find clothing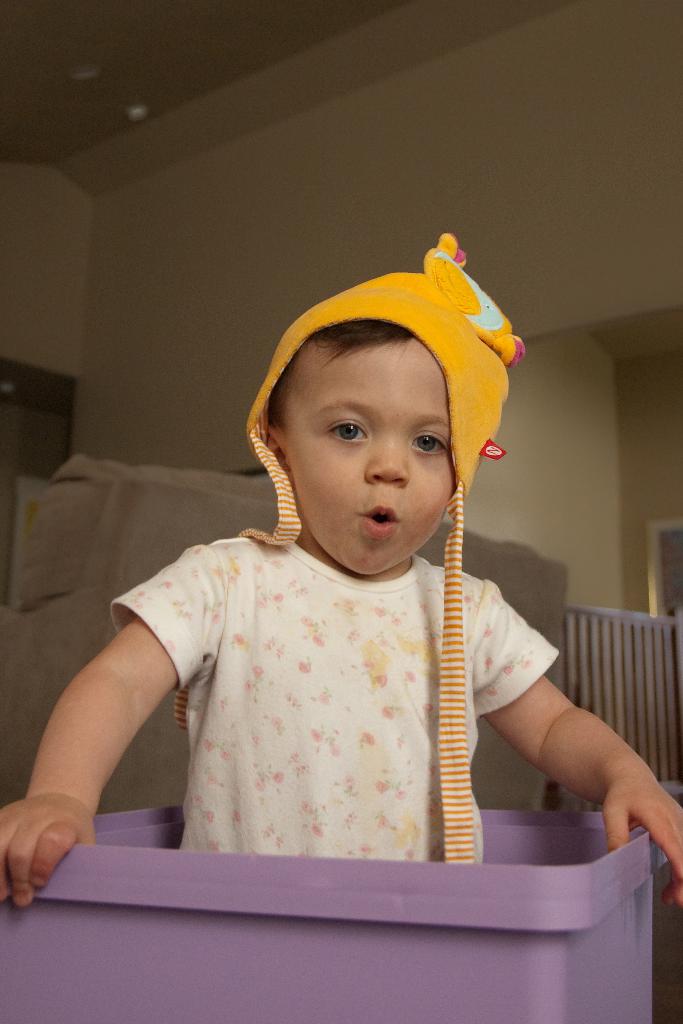
x1=49, y1=522, x2=556, y2=881
